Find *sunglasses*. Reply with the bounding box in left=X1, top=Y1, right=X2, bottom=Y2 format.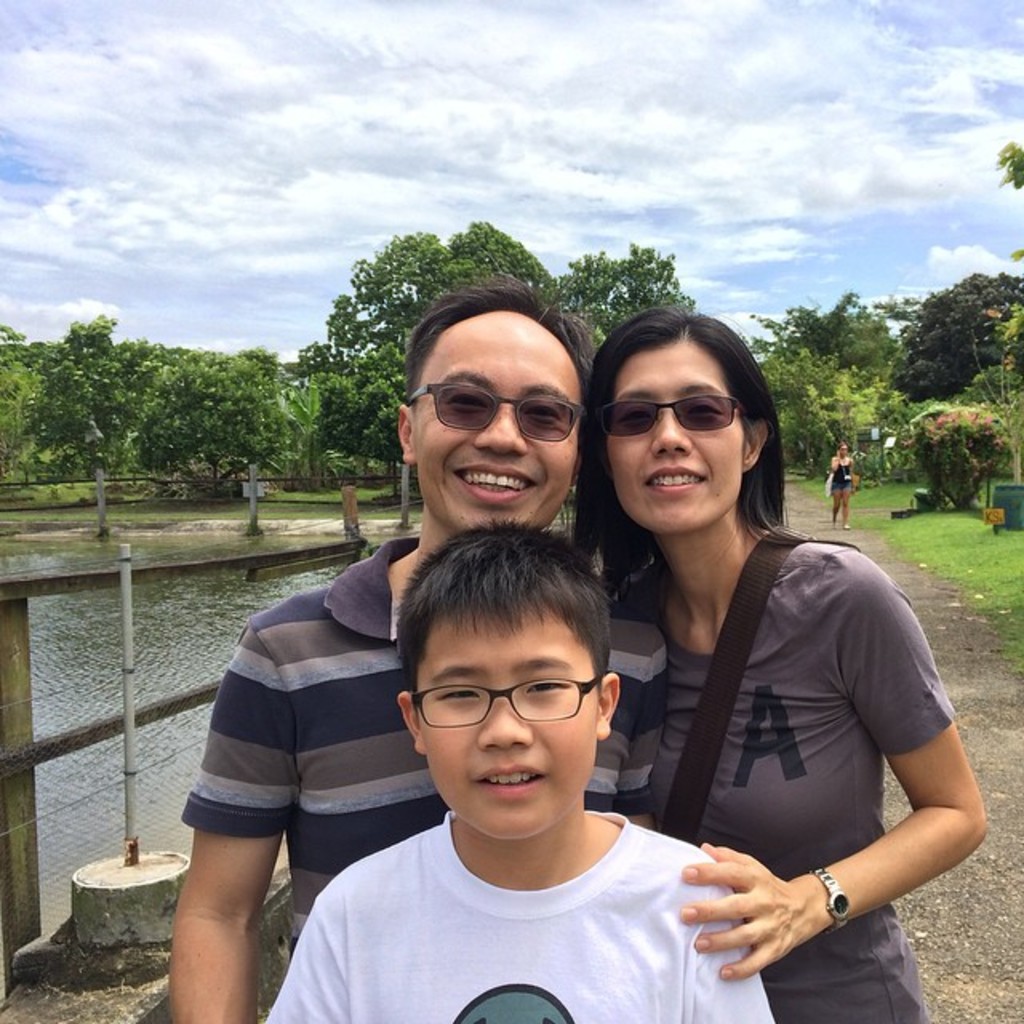
left=410, top=381, right=589, bottom=443.
